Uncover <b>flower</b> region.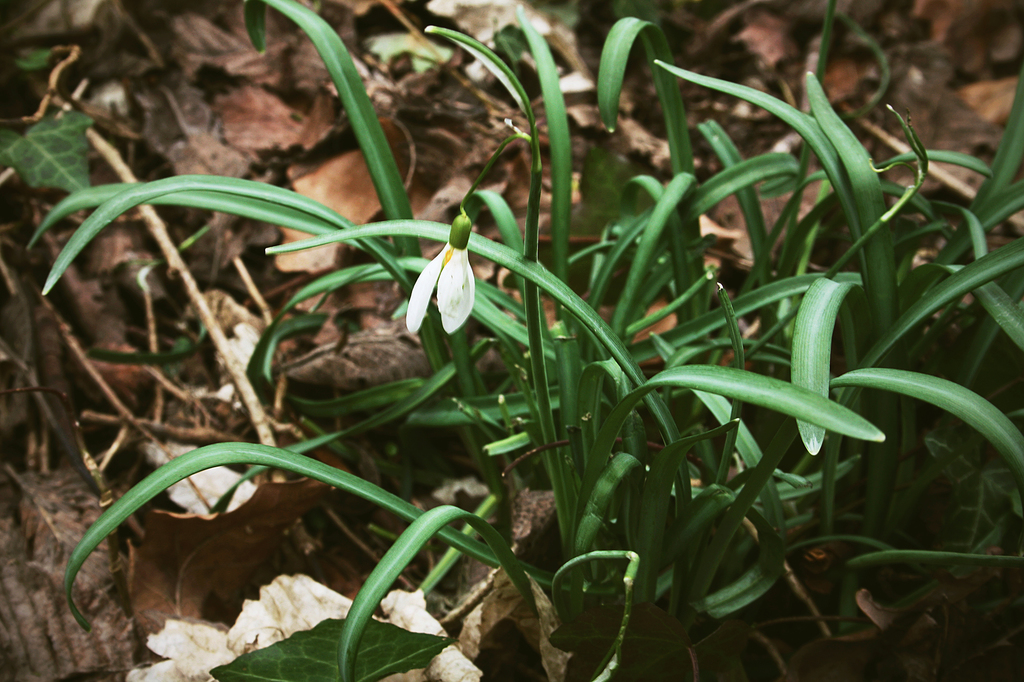
Uncovered: region(395, 215, 497, 340).
